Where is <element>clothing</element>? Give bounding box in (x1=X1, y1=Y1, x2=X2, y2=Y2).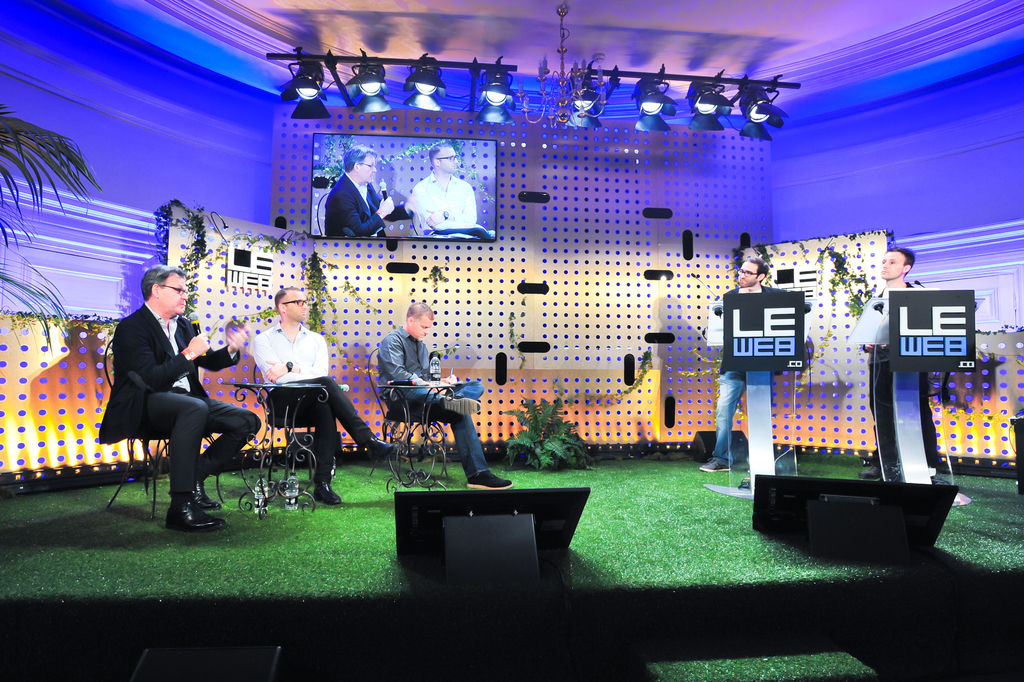
(x1=328, y1=170, x2=407, y2=236).
